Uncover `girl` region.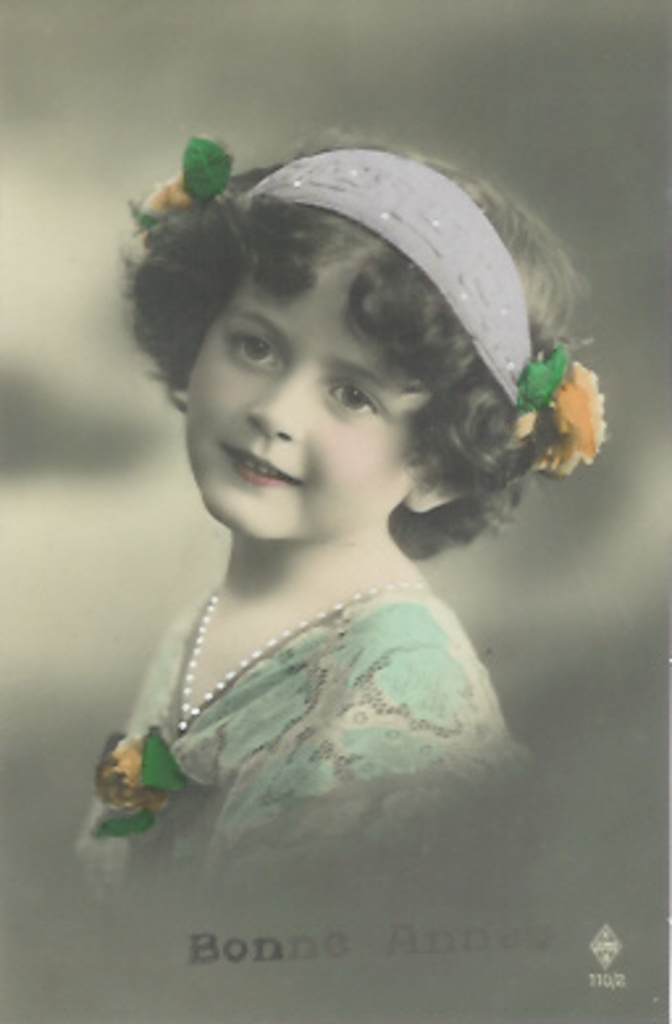
Uncovered: Rect(63, 137, 601, 914).
